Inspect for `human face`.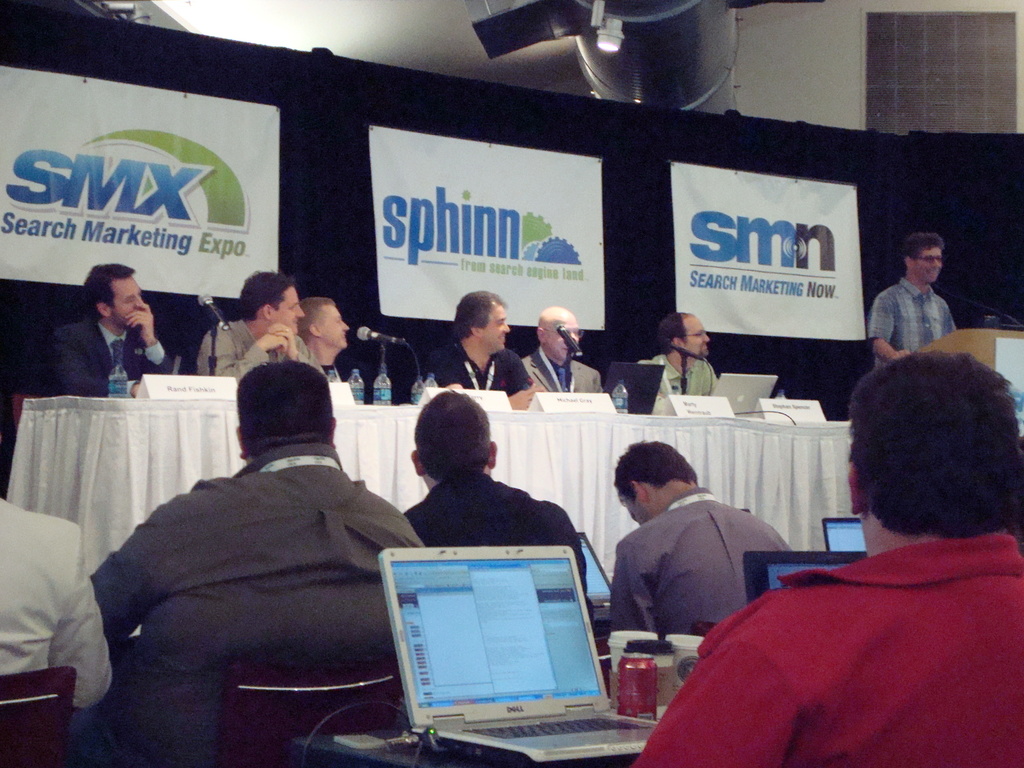
Inspection: pyautogui.locateOnScreen(548, 321, 577, 360).
